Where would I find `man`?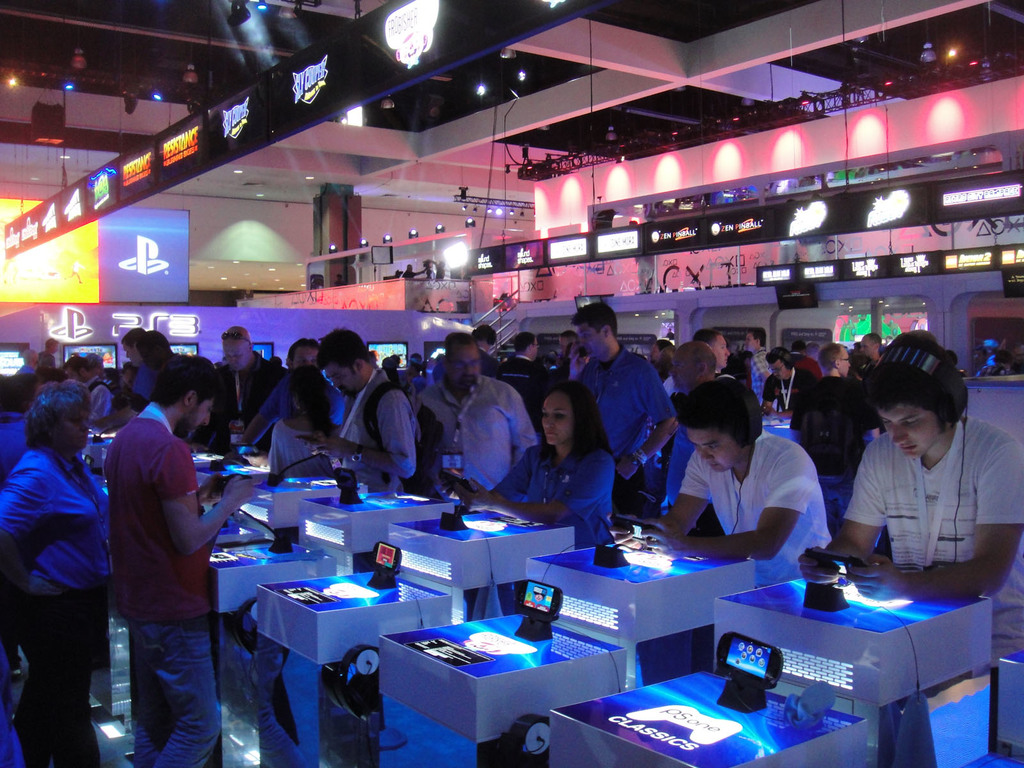
At {"x1": 301, "y1": 323, "x2": 424, "y2": 488}.
